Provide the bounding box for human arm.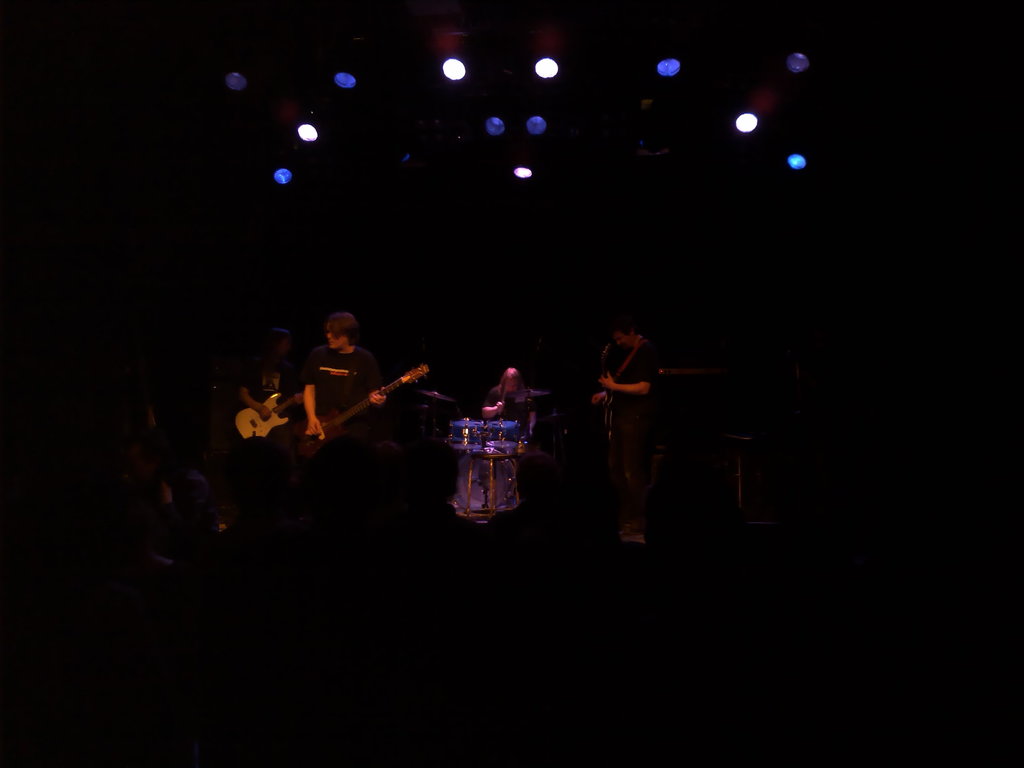
BBox(595, 383, 619, 406).
